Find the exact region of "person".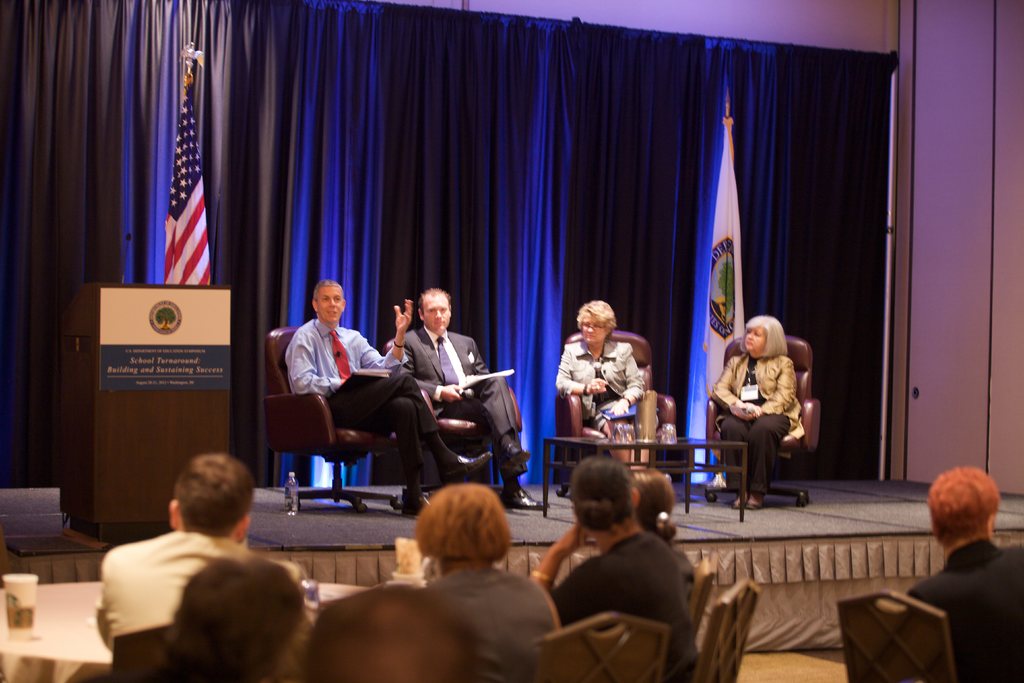
Exact region: <box>104,447,297,643</box>.
